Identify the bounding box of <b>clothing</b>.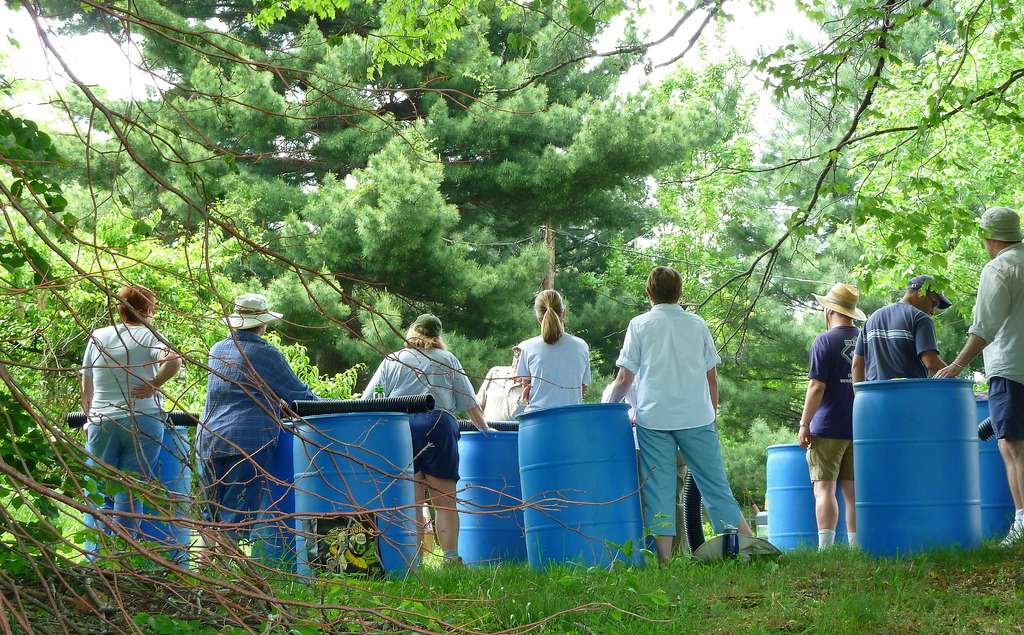
locate(849, 306, 937, 376).
